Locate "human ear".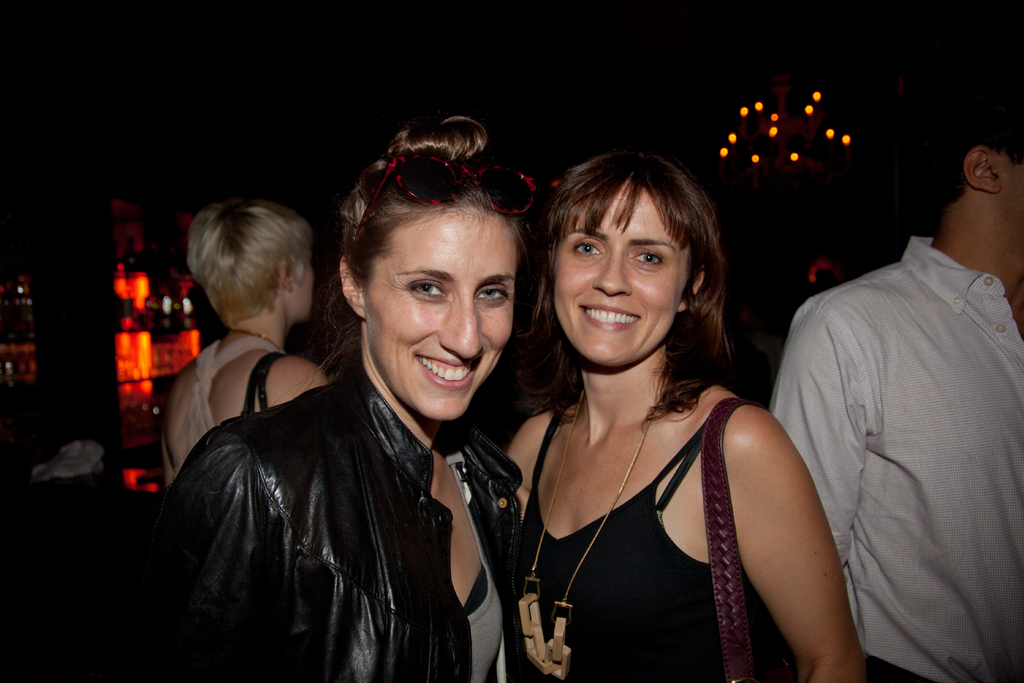
Bounding box: {"x1": 676, "y1": 270, "x2": 703, "y2": 311}.
